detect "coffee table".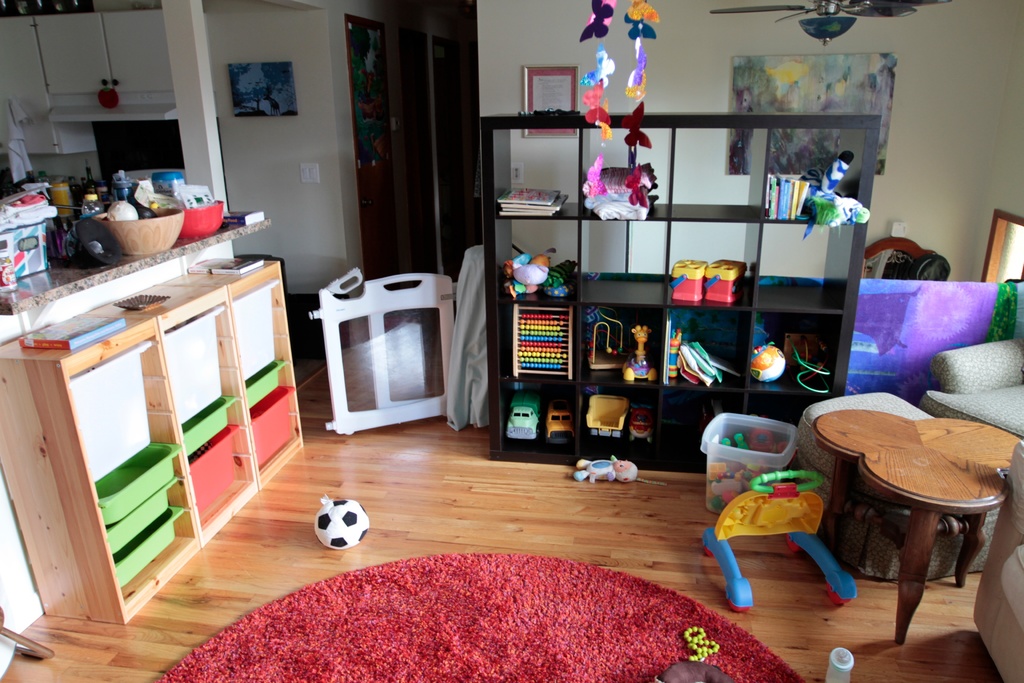
Detected at 813, 387, 1010, 663.
